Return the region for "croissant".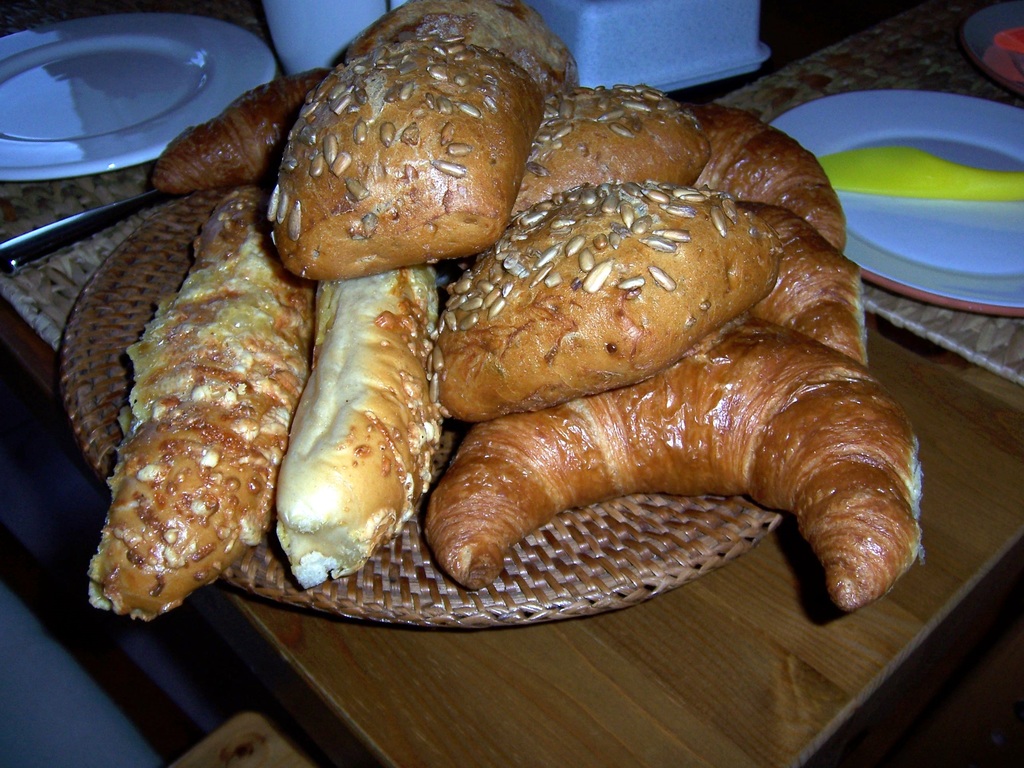
BBox(425, 308, 923, 616).
